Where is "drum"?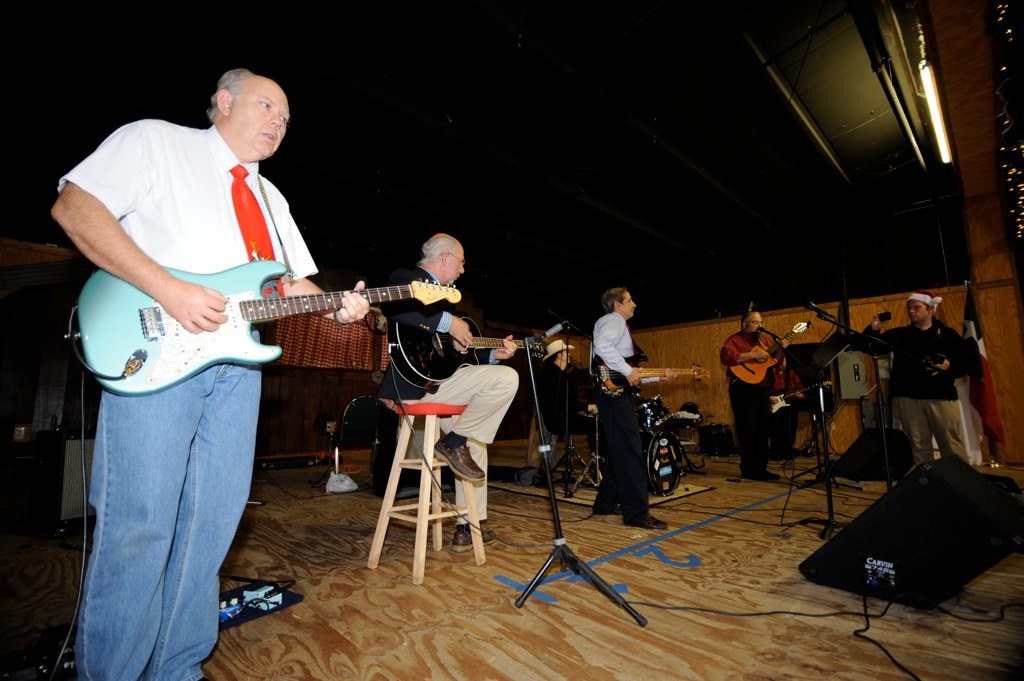
(x1=646, y1=426, x2=686, y2=497).
